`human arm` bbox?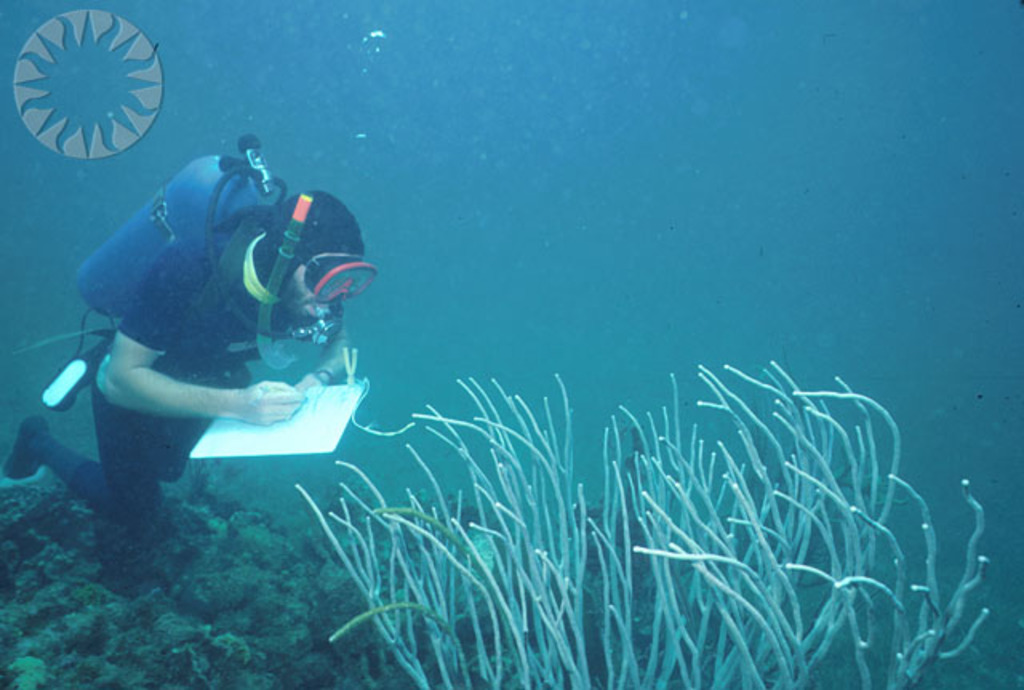
[291,296,352,400]
